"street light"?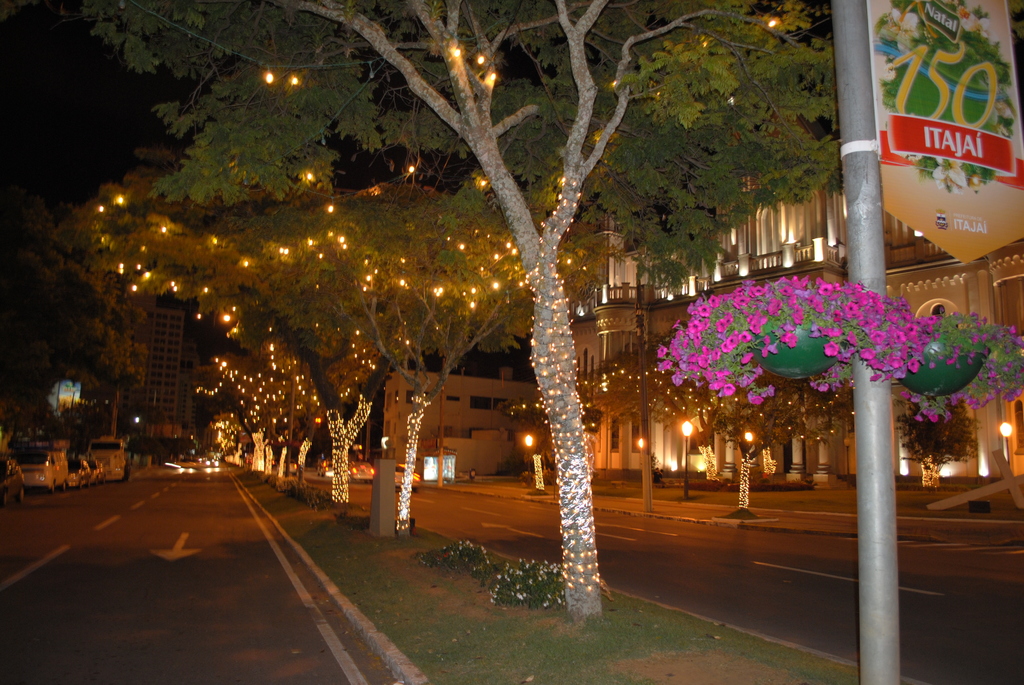
box=[995, 416, 1016, 466]
